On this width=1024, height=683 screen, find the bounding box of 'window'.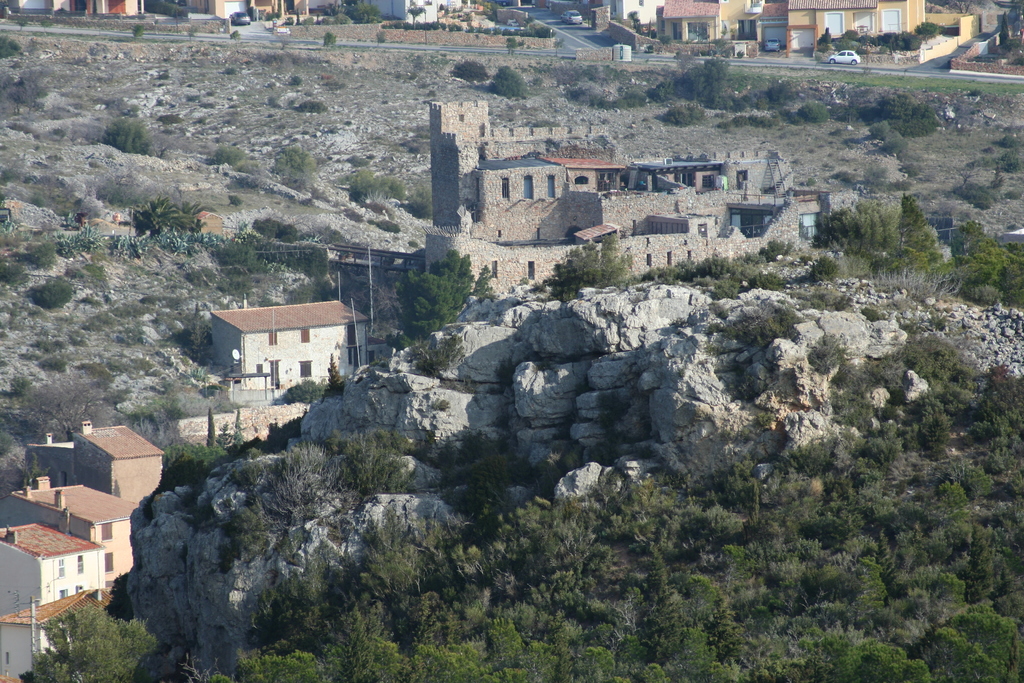
Bounding box: [left=58, top=557, right=65, bottom=579].
